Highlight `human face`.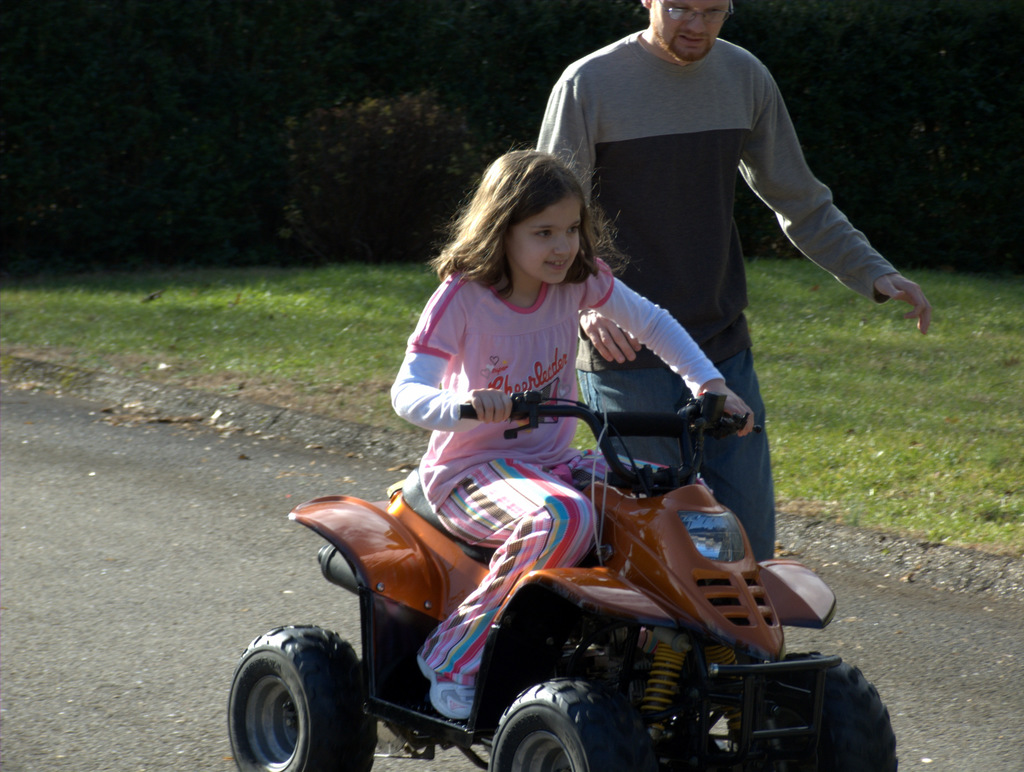
Highlighted region: {"x1": 502, "y1": 189, "x2": 584, "y2": 281}.
